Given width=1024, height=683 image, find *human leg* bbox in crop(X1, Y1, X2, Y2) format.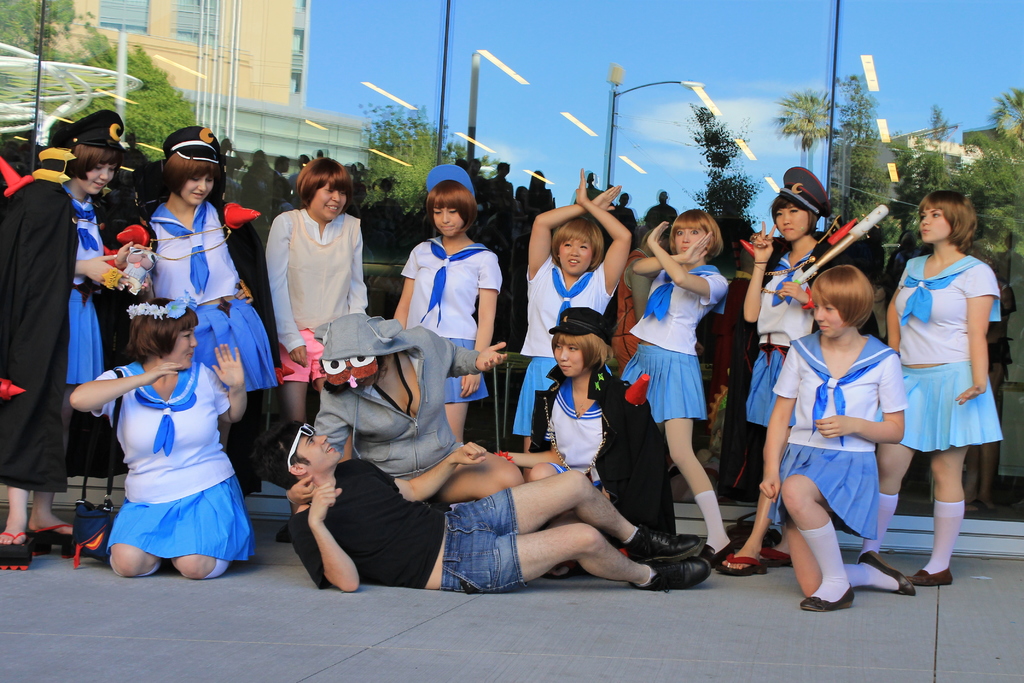
crop(666, 424, 737, 558).
